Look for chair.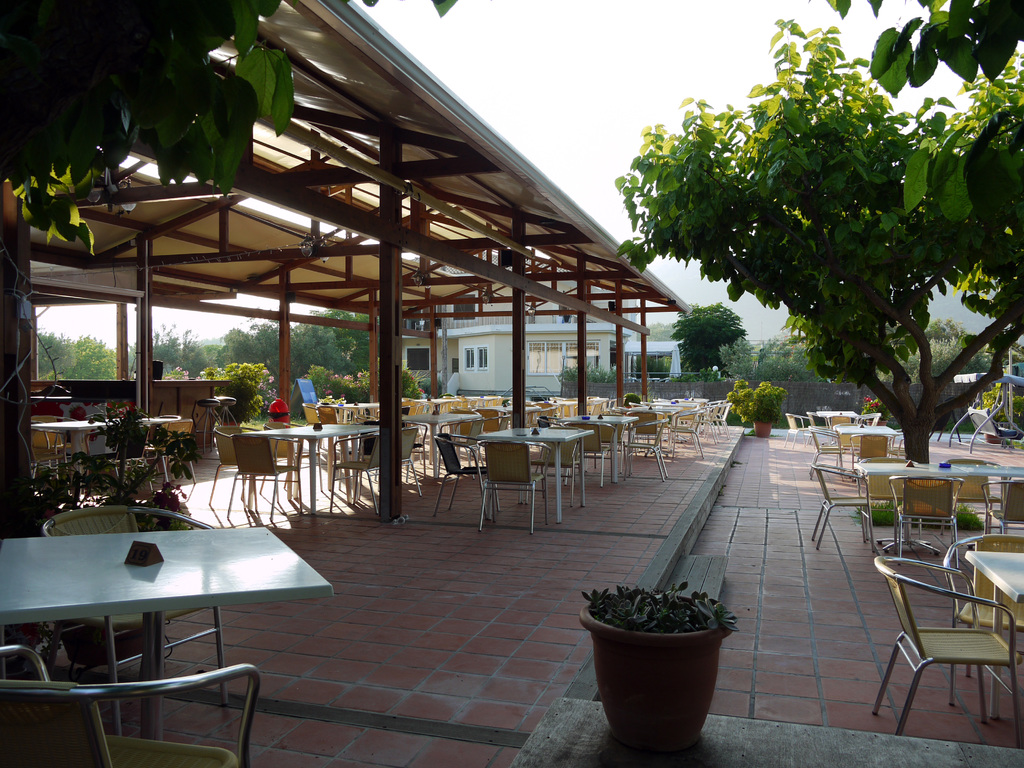
Found: BBox(806, 426, 847, 481).
